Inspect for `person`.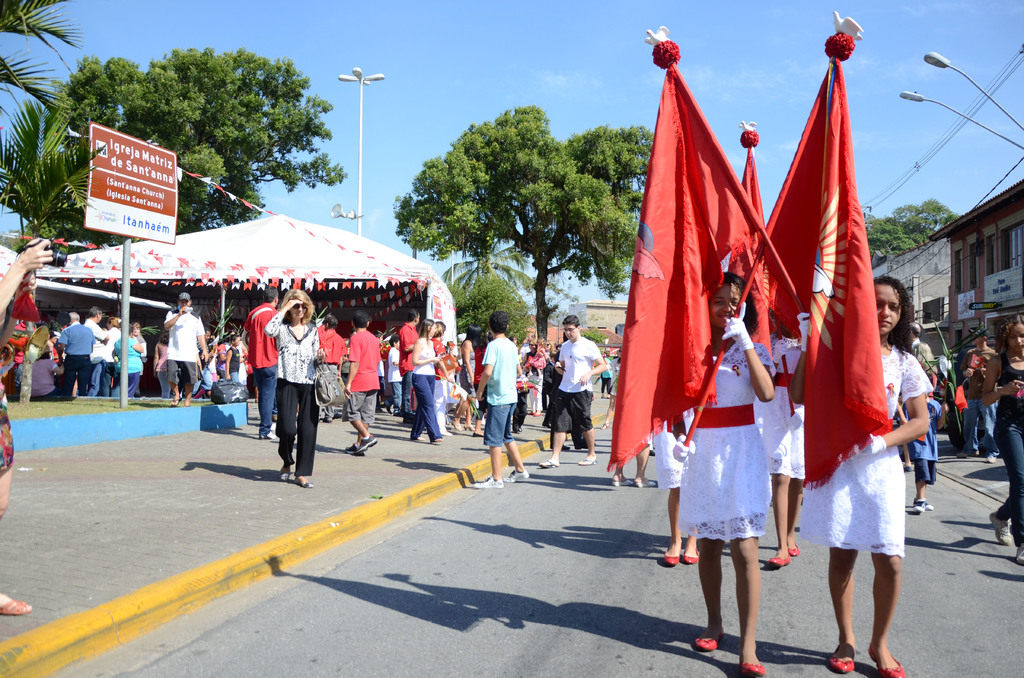
Inspection: rect(644, 270, 774, 668).
